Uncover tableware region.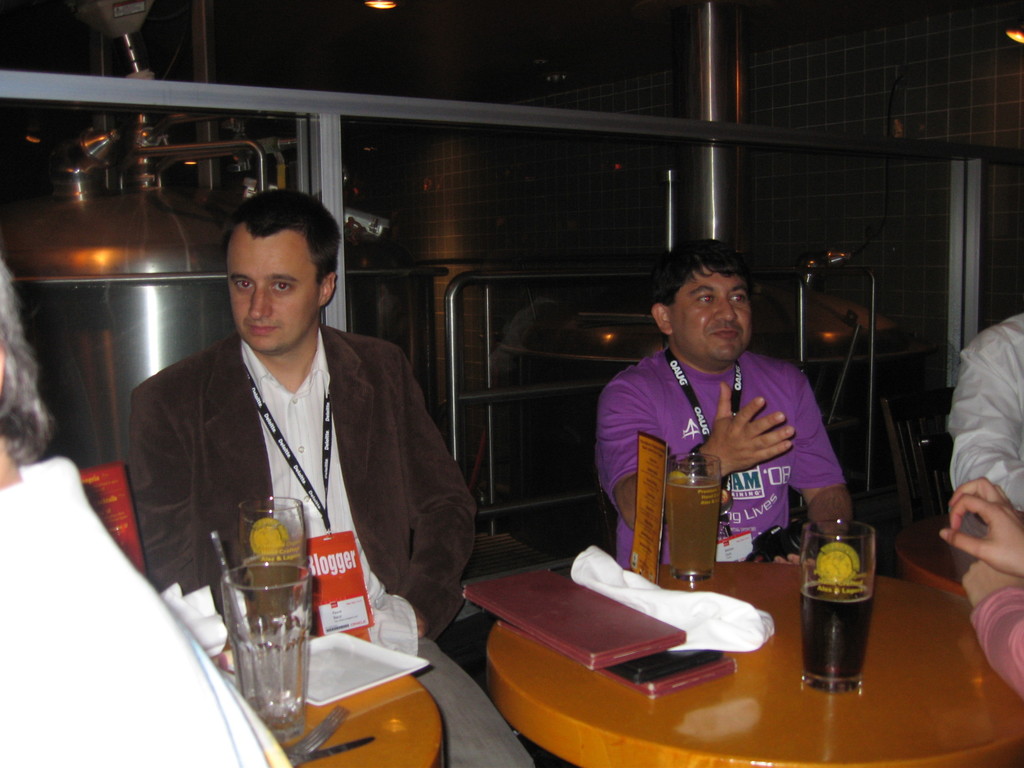
Uncovered: left=280, top=703, right=350, bottom=767.
